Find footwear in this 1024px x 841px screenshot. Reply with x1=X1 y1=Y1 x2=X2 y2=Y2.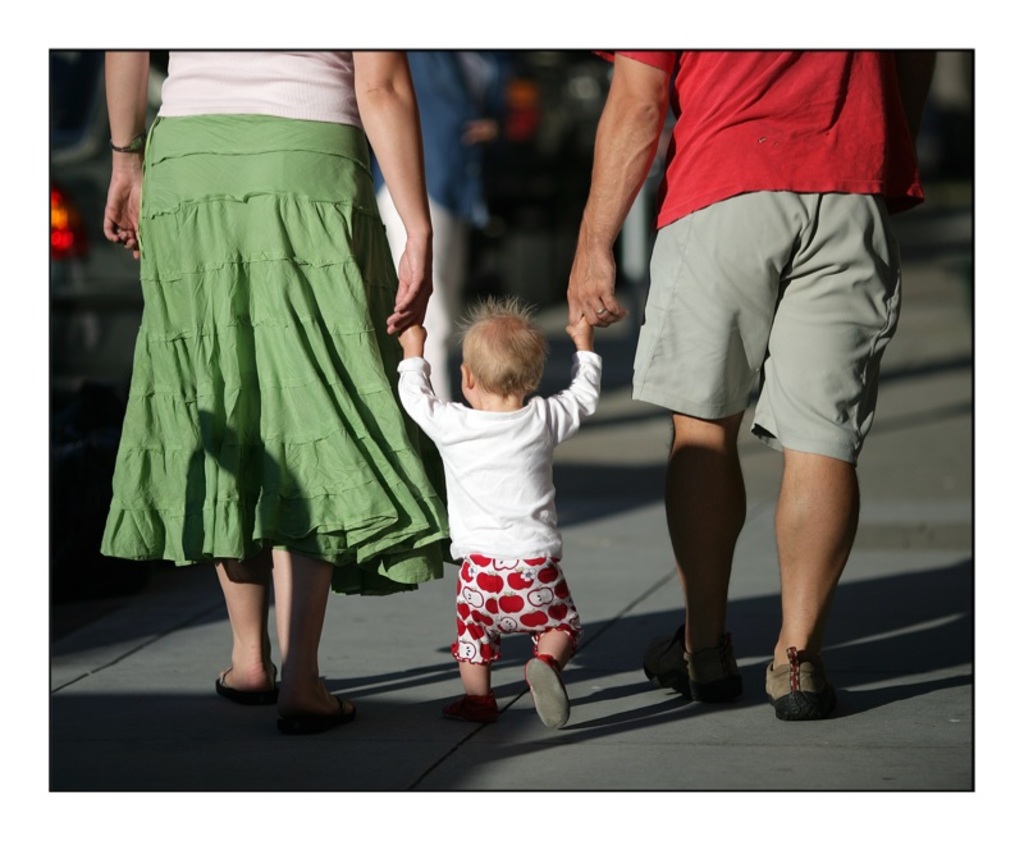
x1=524 y1=653 x2=575 y2=732.
